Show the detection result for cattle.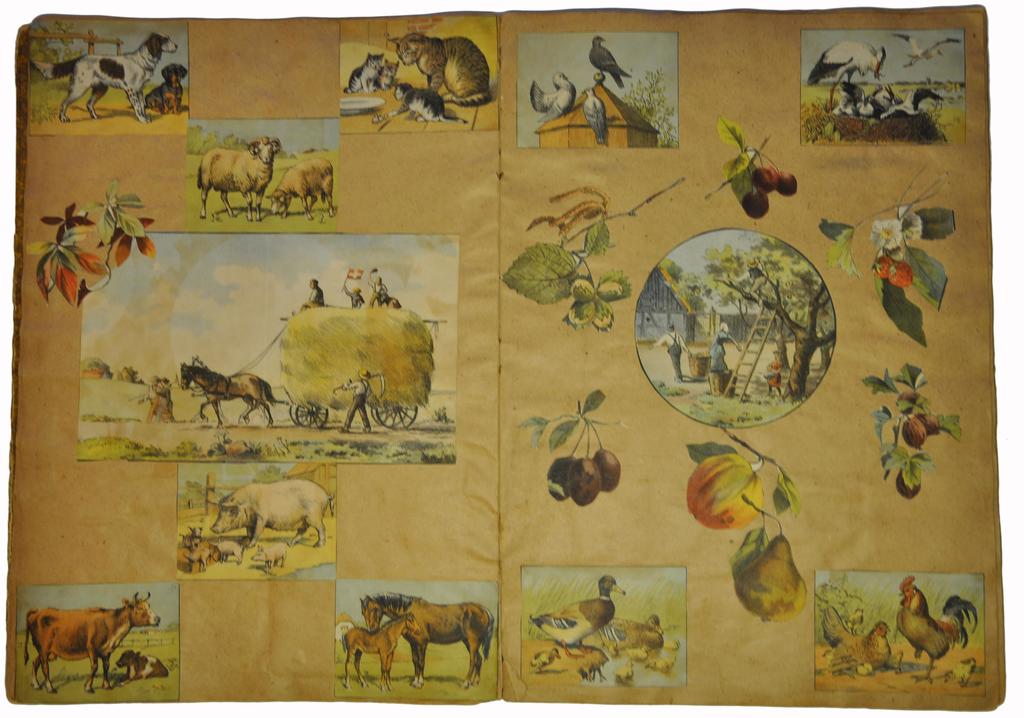
bbox=(805, 40, 883, 81).
